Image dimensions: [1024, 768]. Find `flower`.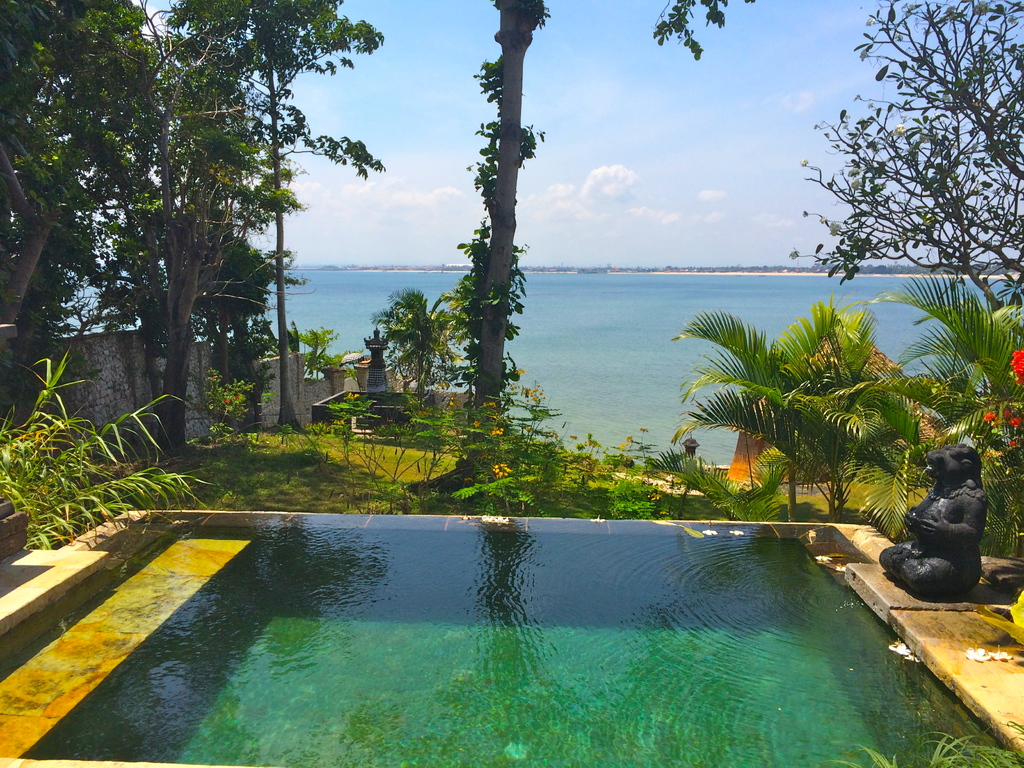
x1=985, y1=409, x2=994, y2=428.
